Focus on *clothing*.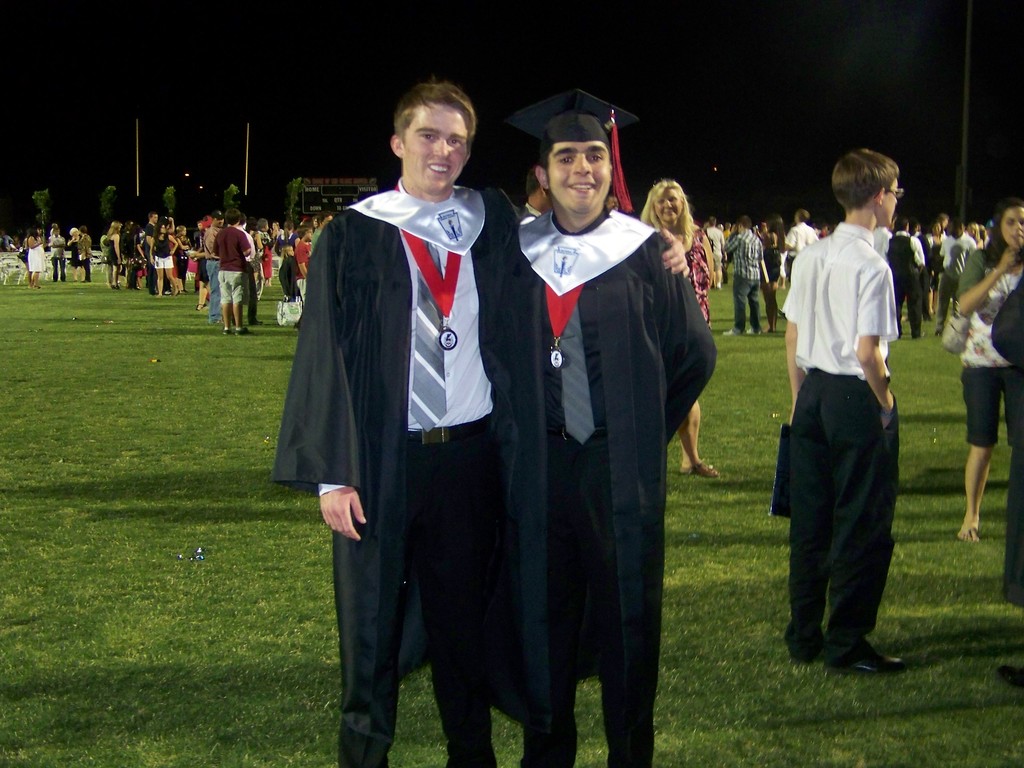
Focused at Rect(308, 225, 324, 253).
